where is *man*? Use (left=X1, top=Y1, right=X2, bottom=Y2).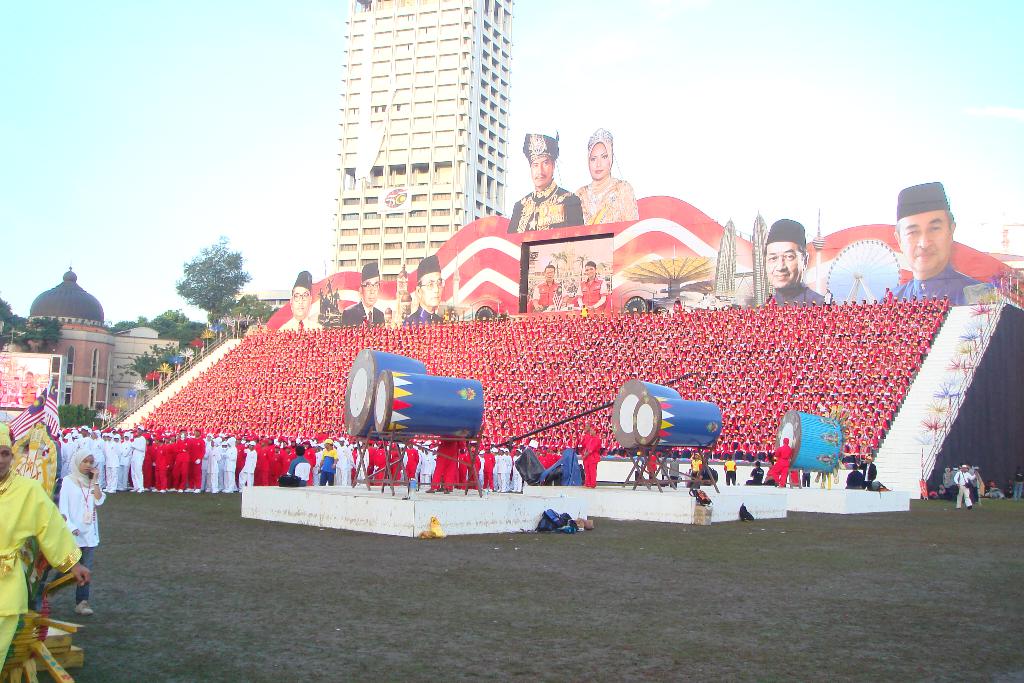
(left=531, top=264, right=561, bottom=311).
